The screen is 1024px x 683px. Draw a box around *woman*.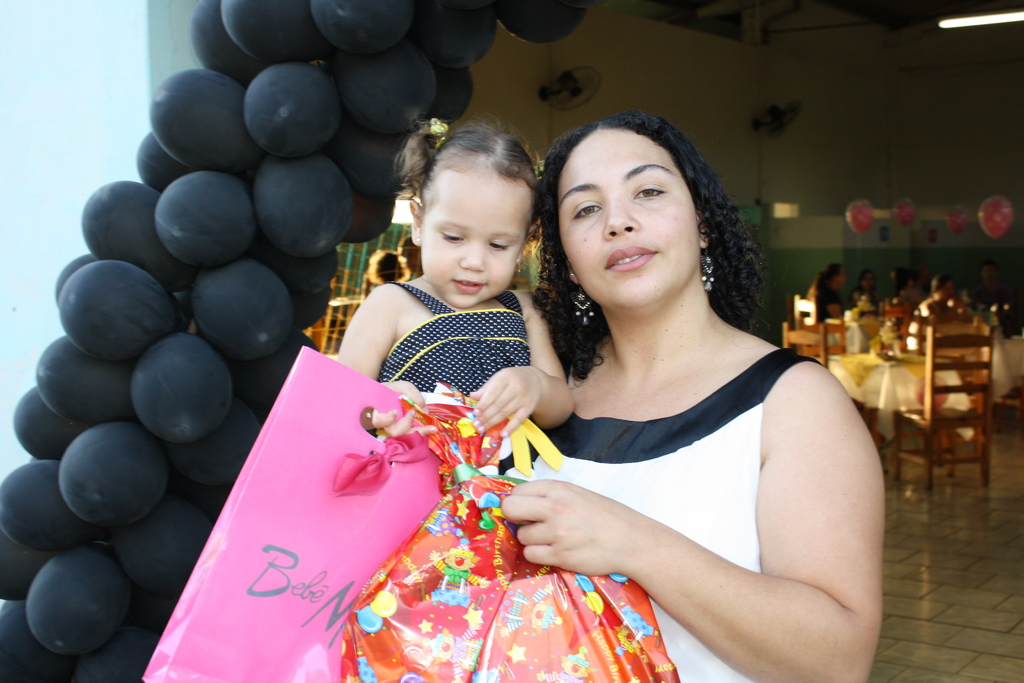
region(448, 108, 887, 682).
